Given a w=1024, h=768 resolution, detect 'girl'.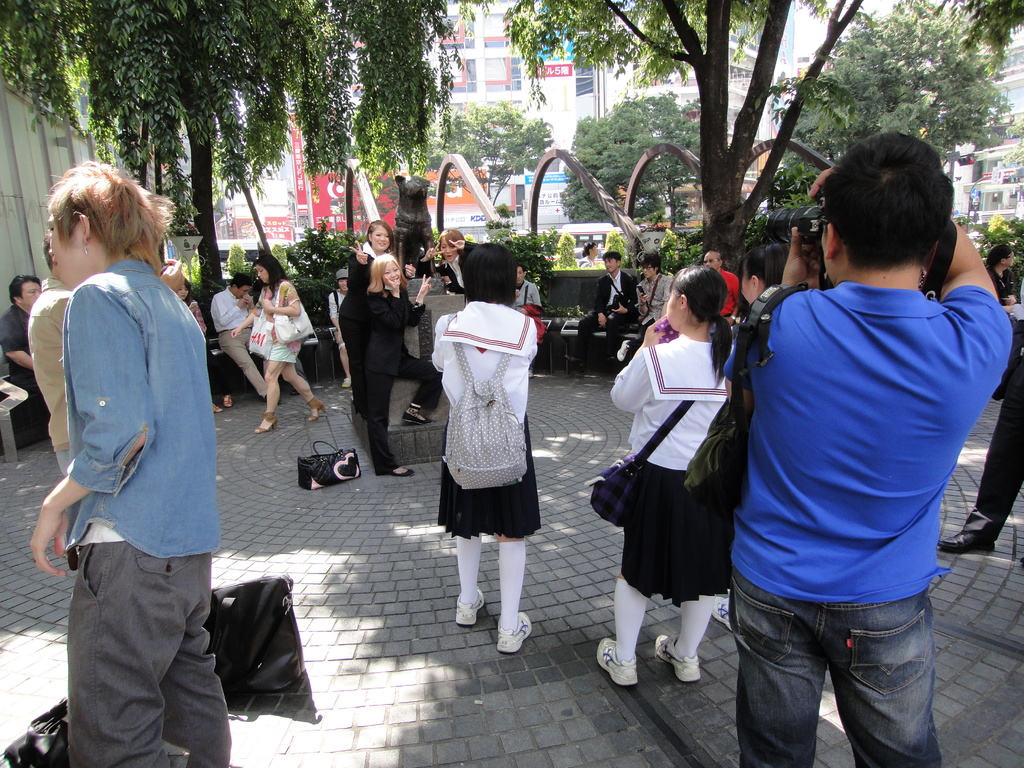
<bbox>576, 242, 607, 269</bbox>.
